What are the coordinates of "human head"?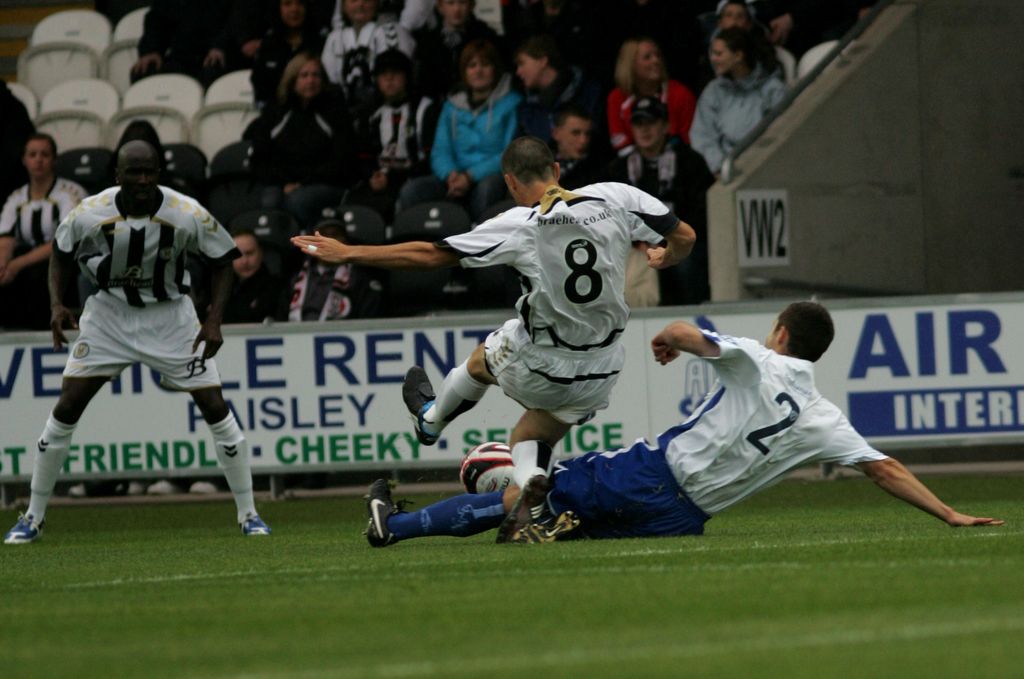
detection(764, 304, 834, 363).
